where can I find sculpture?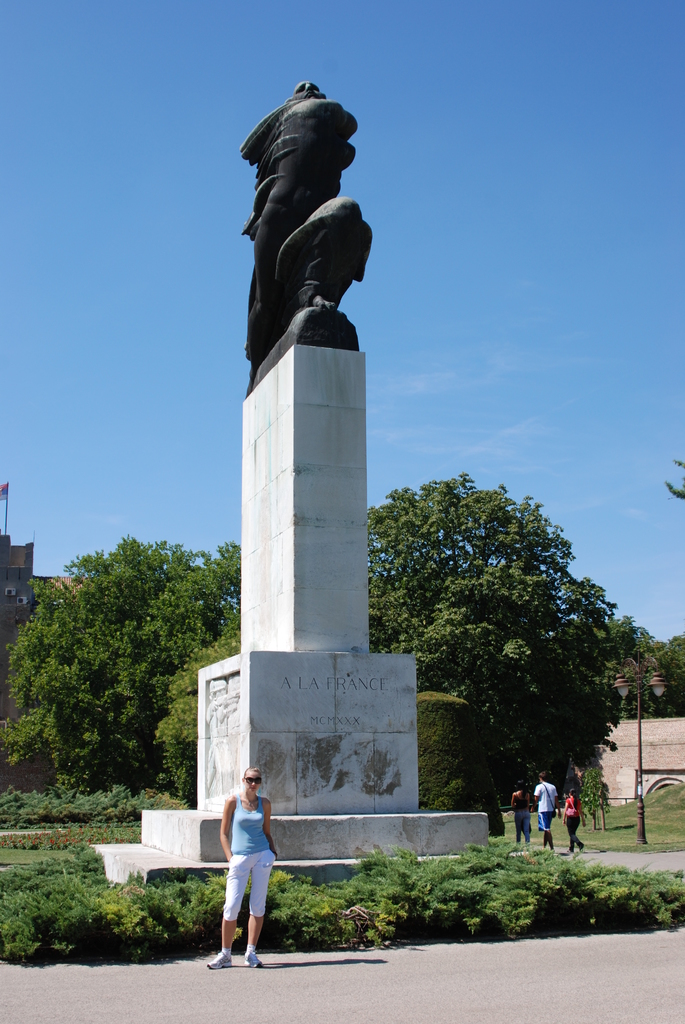
You can find it at <region>214, 55, 372, 438</region>.
